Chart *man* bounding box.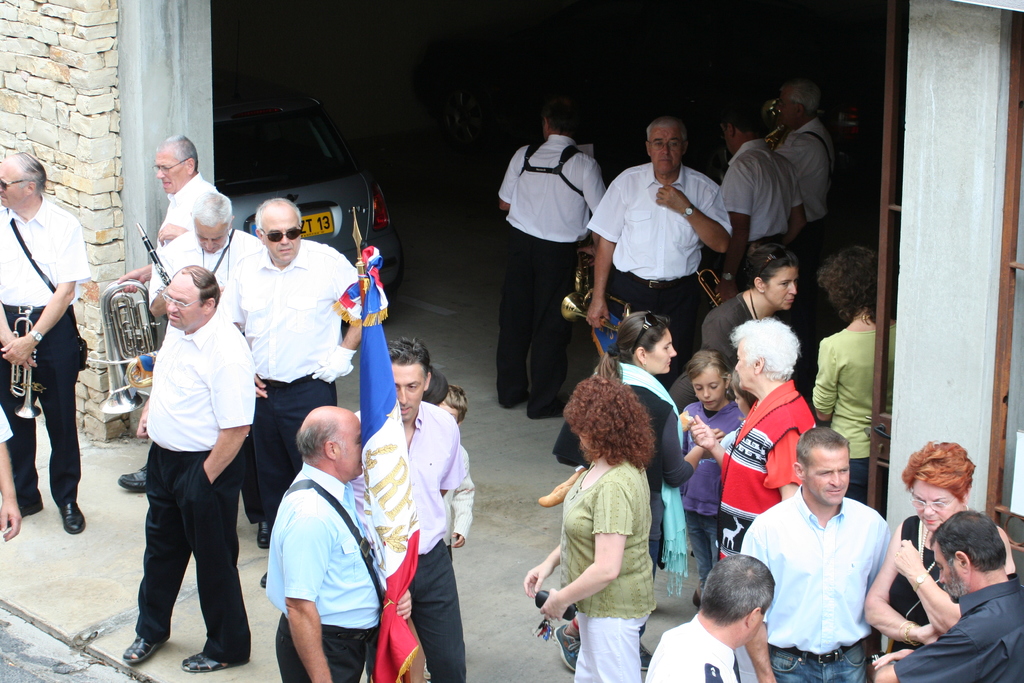
Charted: bbox=[0, 149, 93, 538].
